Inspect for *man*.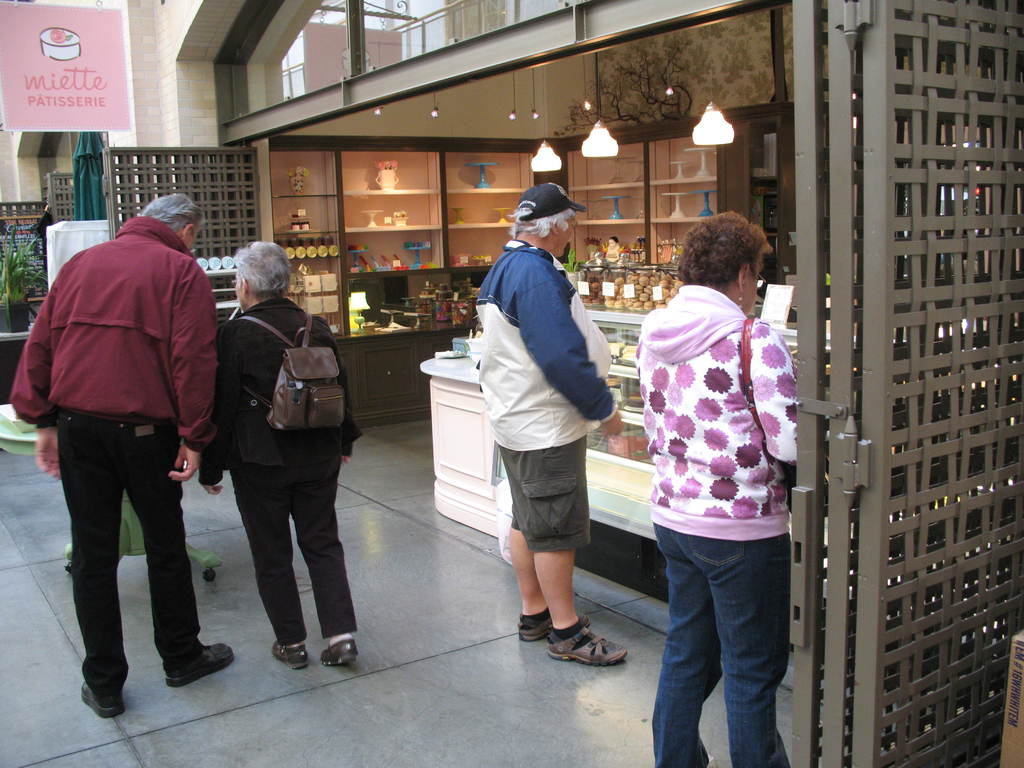
Inspection: (476, 182, 627, 668).
